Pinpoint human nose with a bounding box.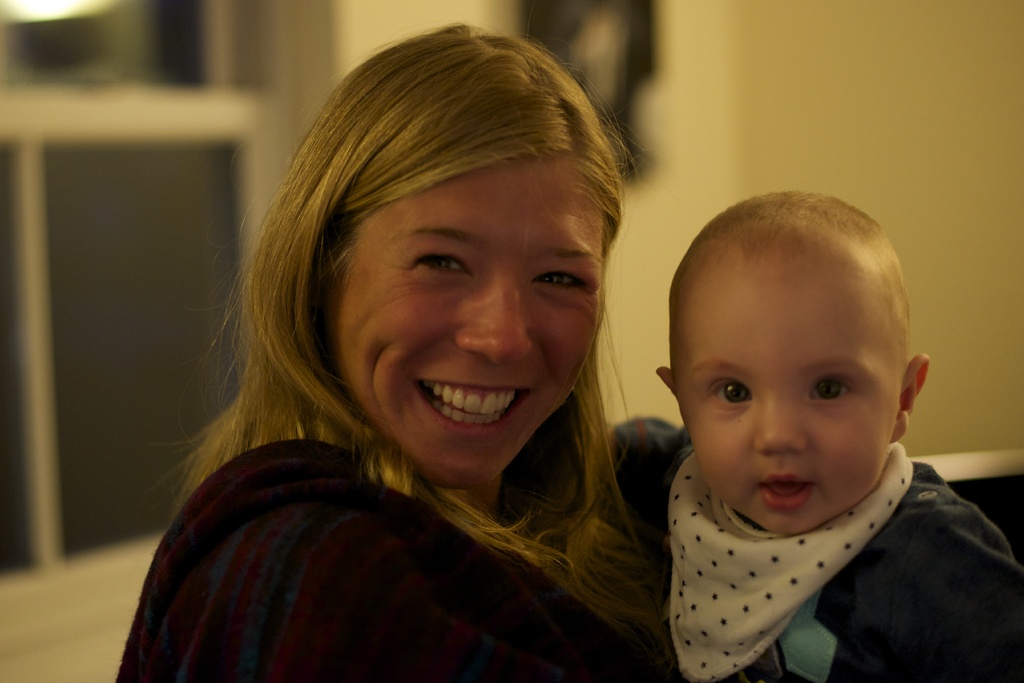
455/269/534/368.
